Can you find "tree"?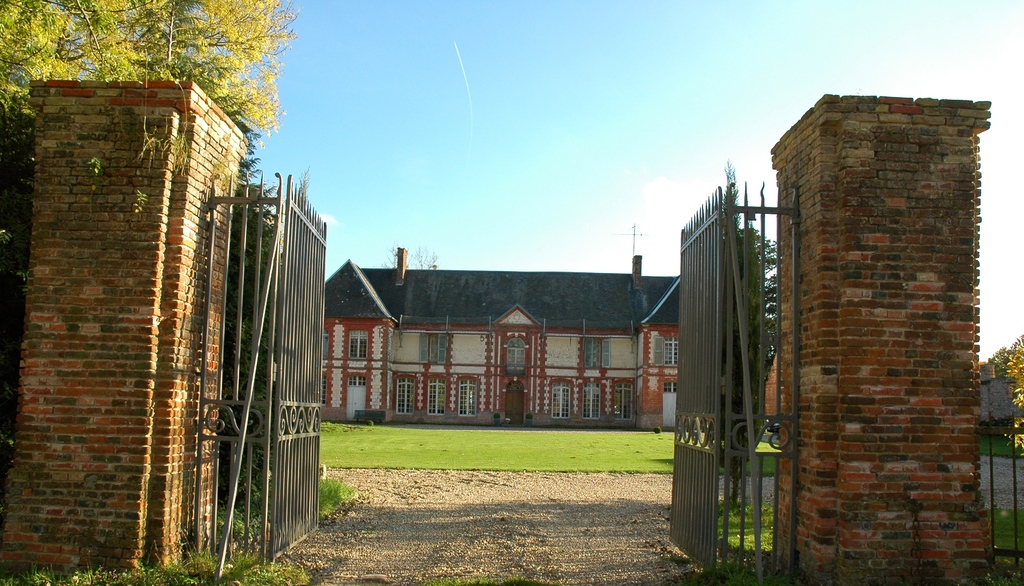
Yes, bounding box: <region>977, 333, 1023, 455</region>.
